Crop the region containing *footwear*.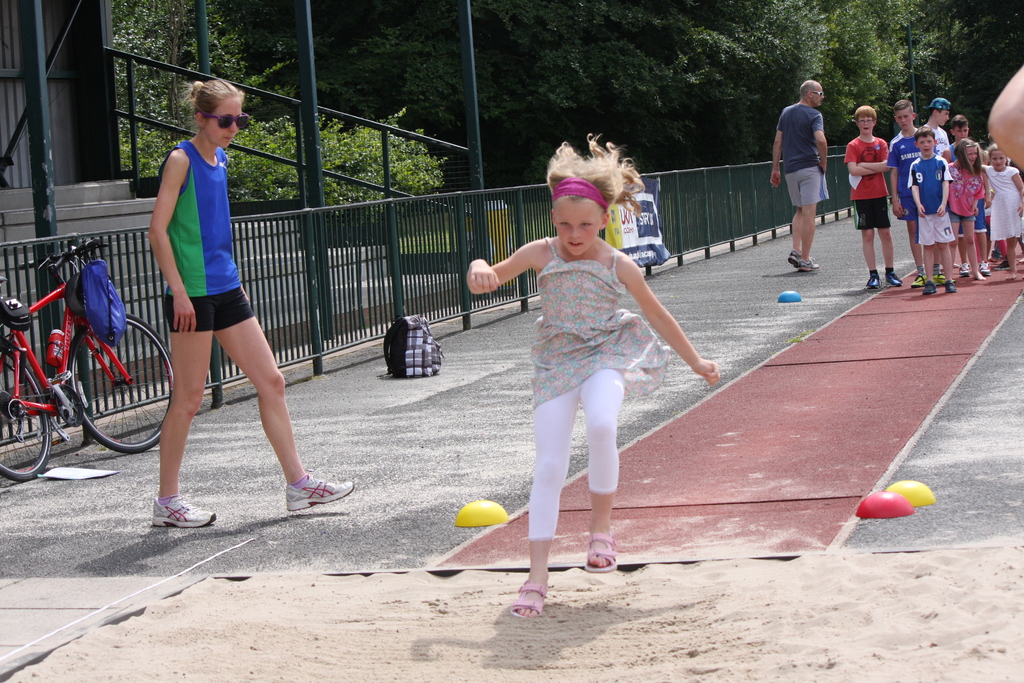
Crop region: left=136, top=482, right=200, bottom=545.
